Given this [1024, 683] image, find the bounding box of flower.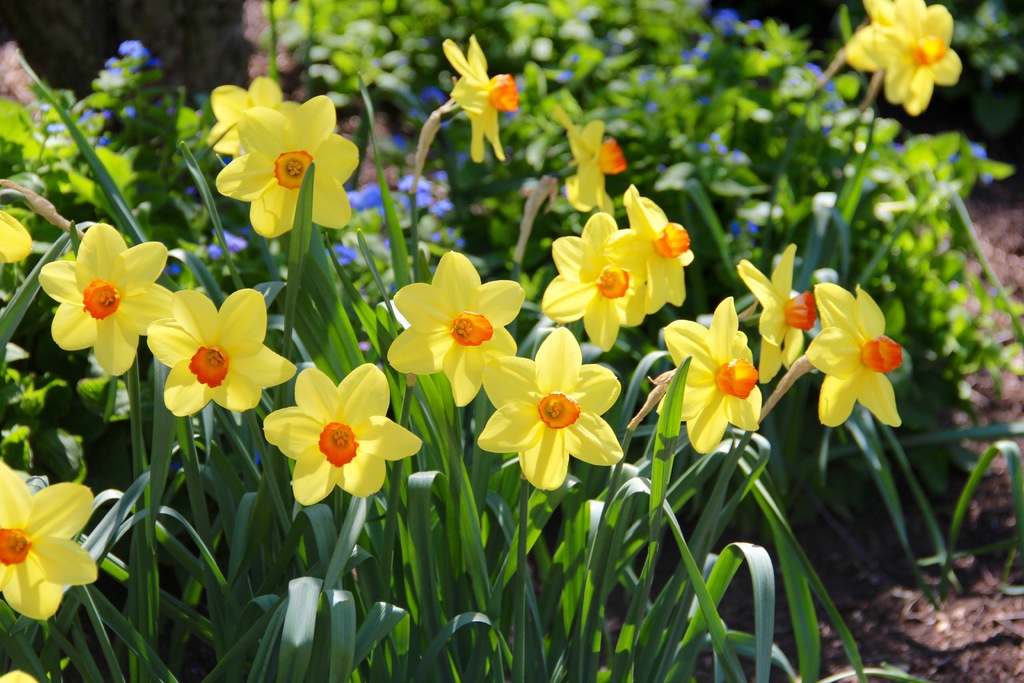
left=559, top=95, right=630, bottom=212.
